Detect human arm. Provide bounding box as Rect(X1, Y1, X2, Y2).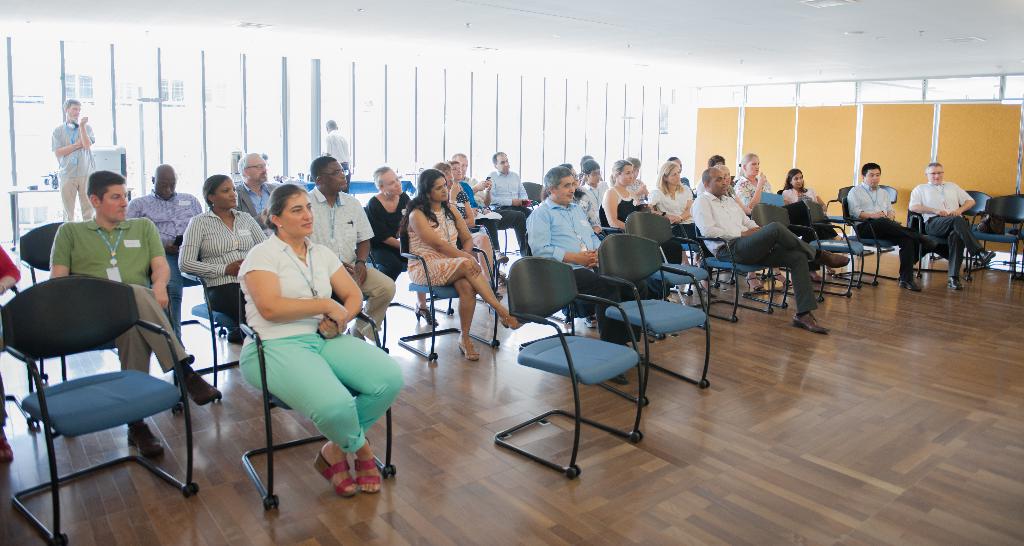
Rect(483, 172, 519, 207).
